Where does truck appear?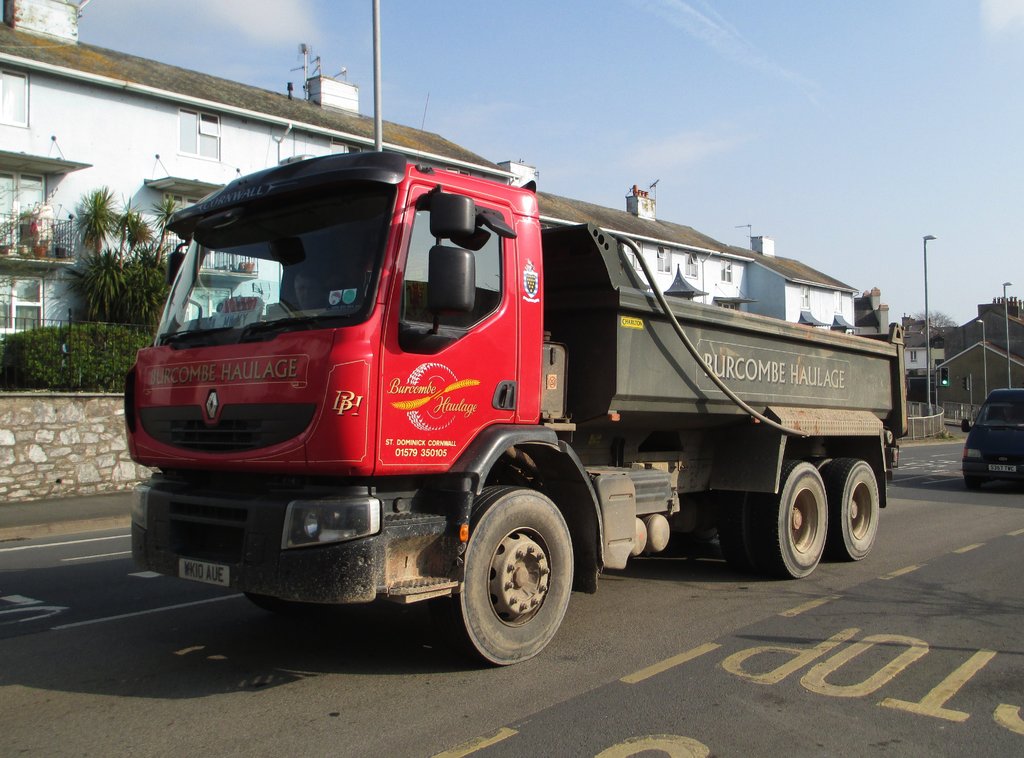
Appears at [x1=131, y1=131, x2=901, y2=661].
